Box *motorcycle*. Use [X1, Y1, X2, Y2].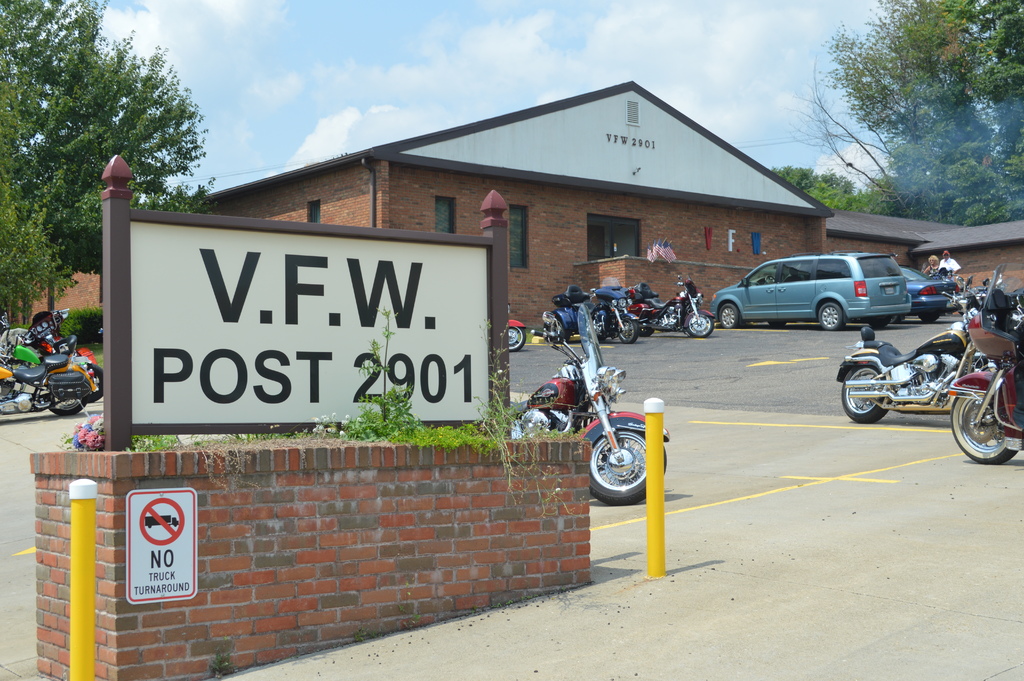
[524, 337, 673, 514].
